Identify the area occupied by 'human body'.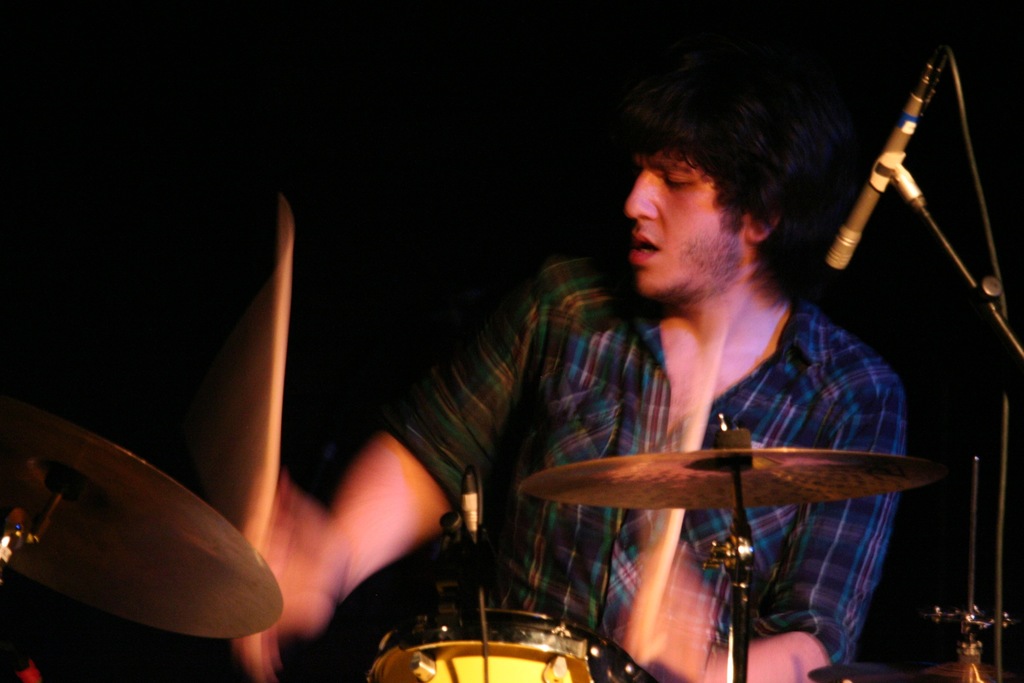
Area: 342:91:986:682.
